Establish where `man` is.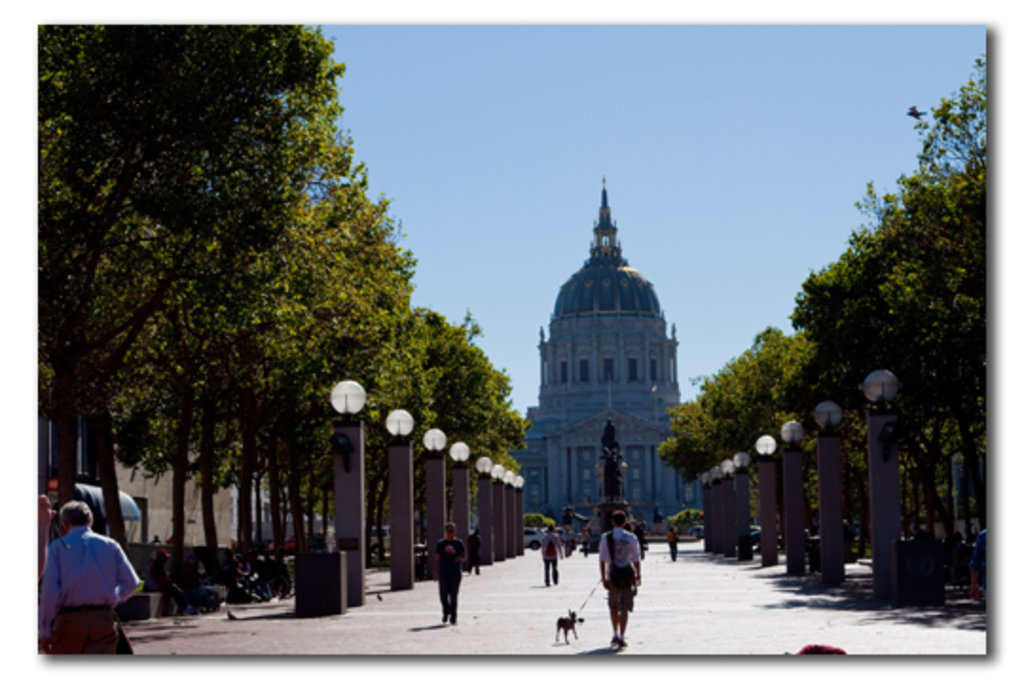
Established at region(463, 522, 482, 577).
